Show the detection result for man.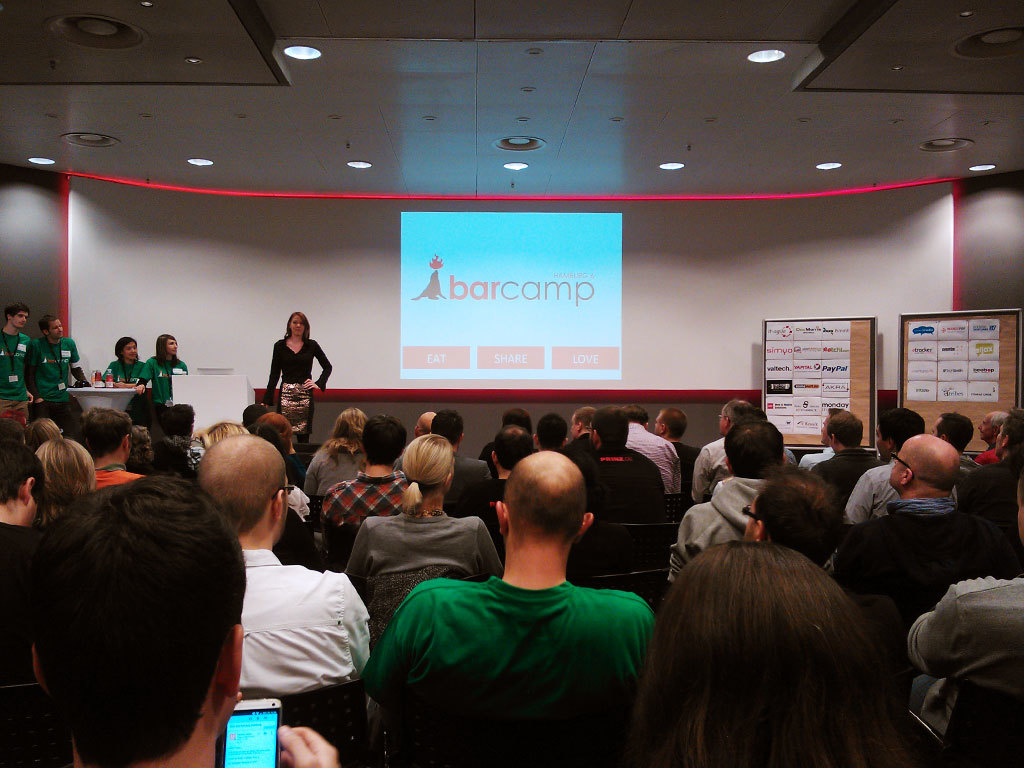
x1=742 y1=463 x2=848 y2=565.
